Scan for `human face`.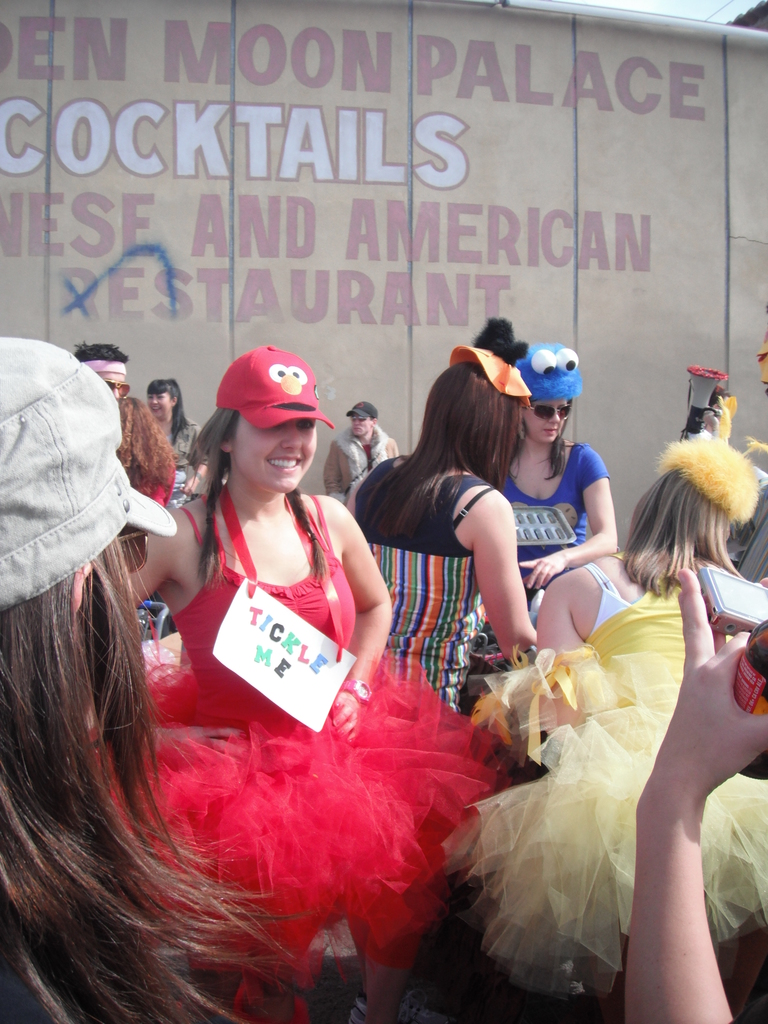
Scan result: rect(523, 396, 568, 445).
